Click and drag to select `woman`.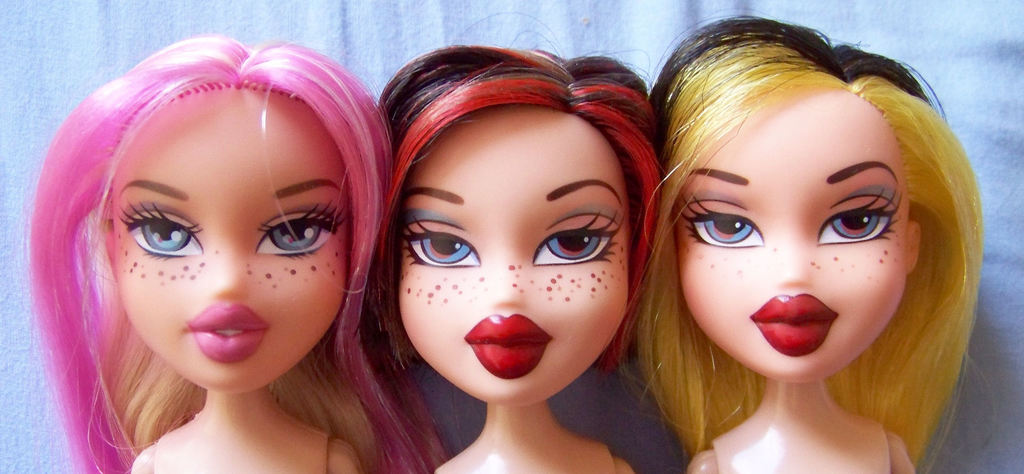
Selection: 75:24:538:473.
